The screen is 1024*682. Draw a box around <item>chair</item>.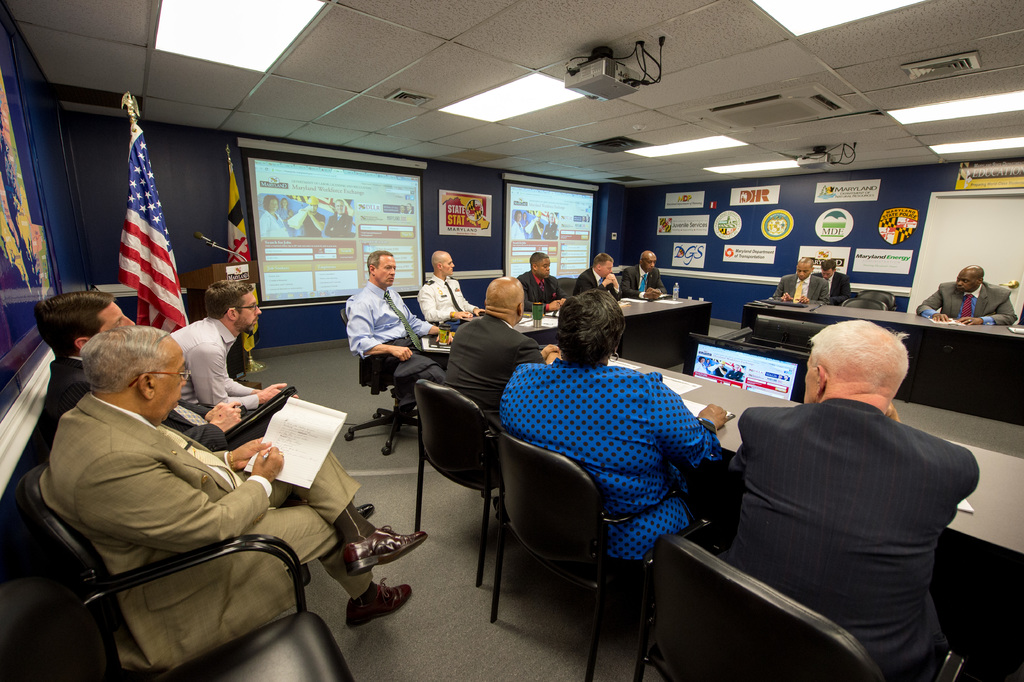
region(481, 424, 699, 680).
